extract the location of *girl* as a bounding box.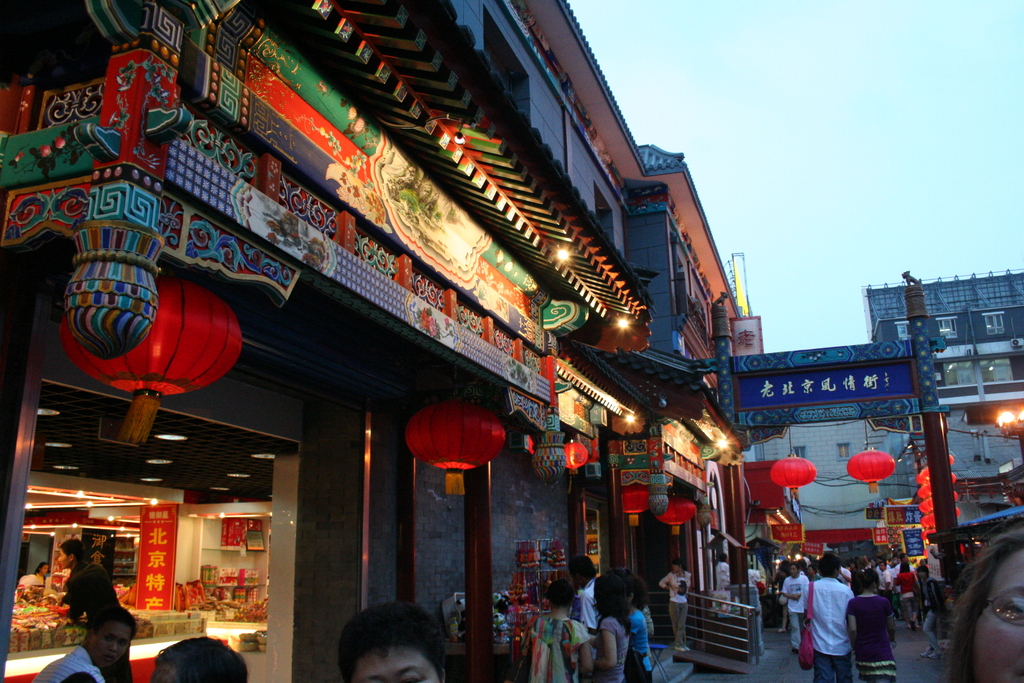
Rect(595, 577, 632, 682).
